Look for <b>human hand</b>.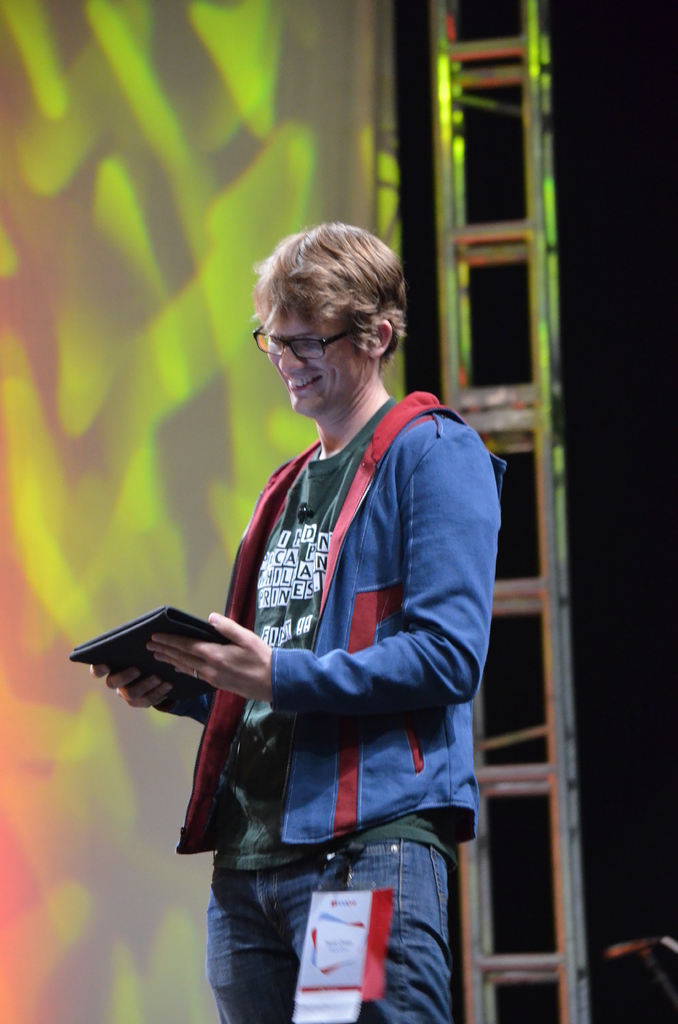
Found: (x1=127, y1=598, x2=305, y2=716).
